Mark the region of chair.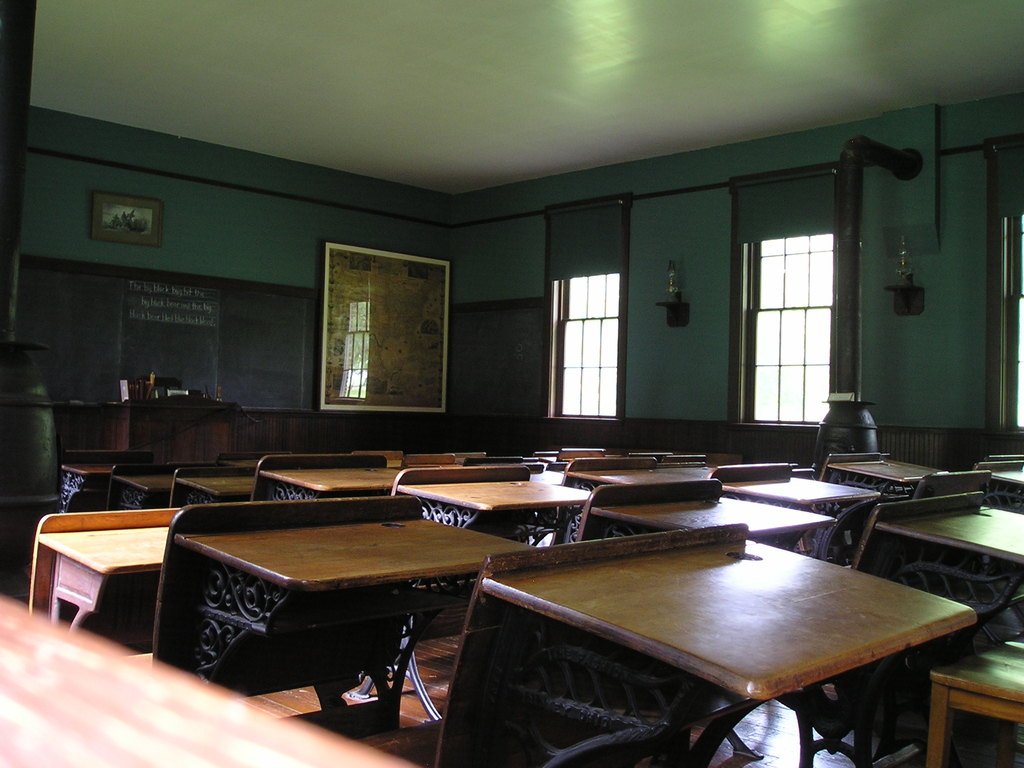
Region: box=[794, 451, 884, 554].
